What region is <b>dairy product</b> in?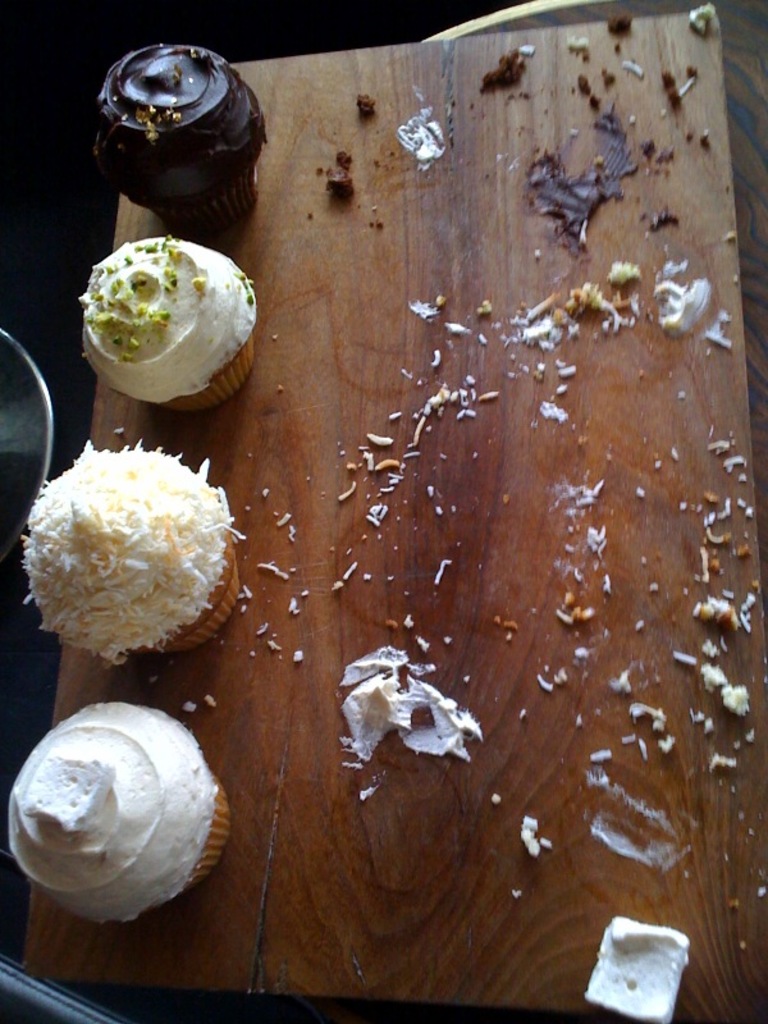
BBox(73, 230, 253, 401).
